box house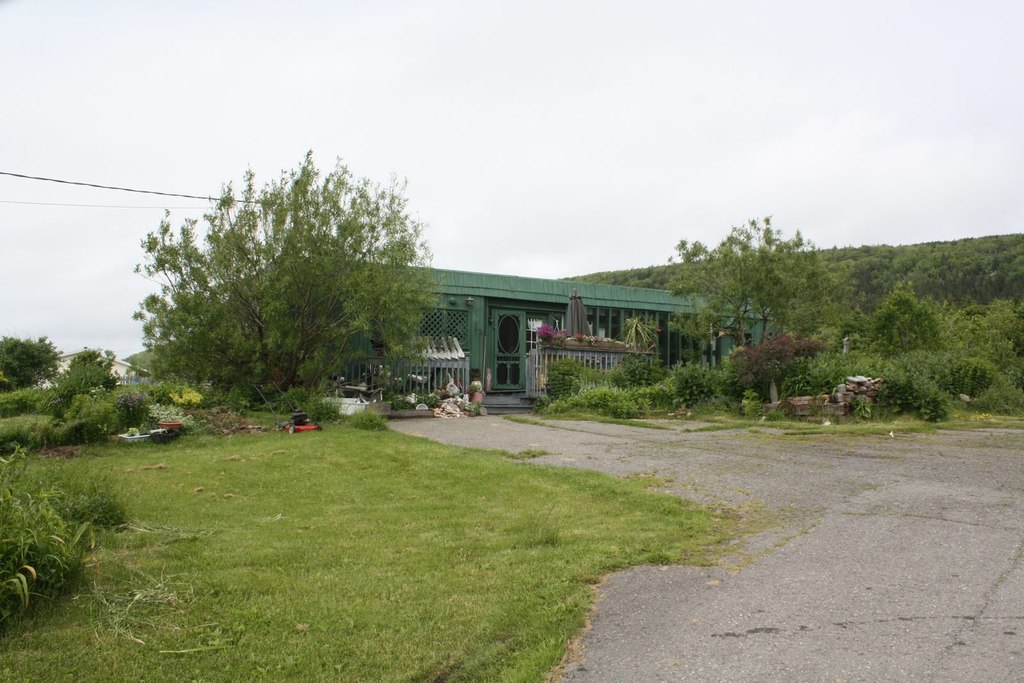
pyautogui.locateOnScreen(380, 249, 737, 384)
